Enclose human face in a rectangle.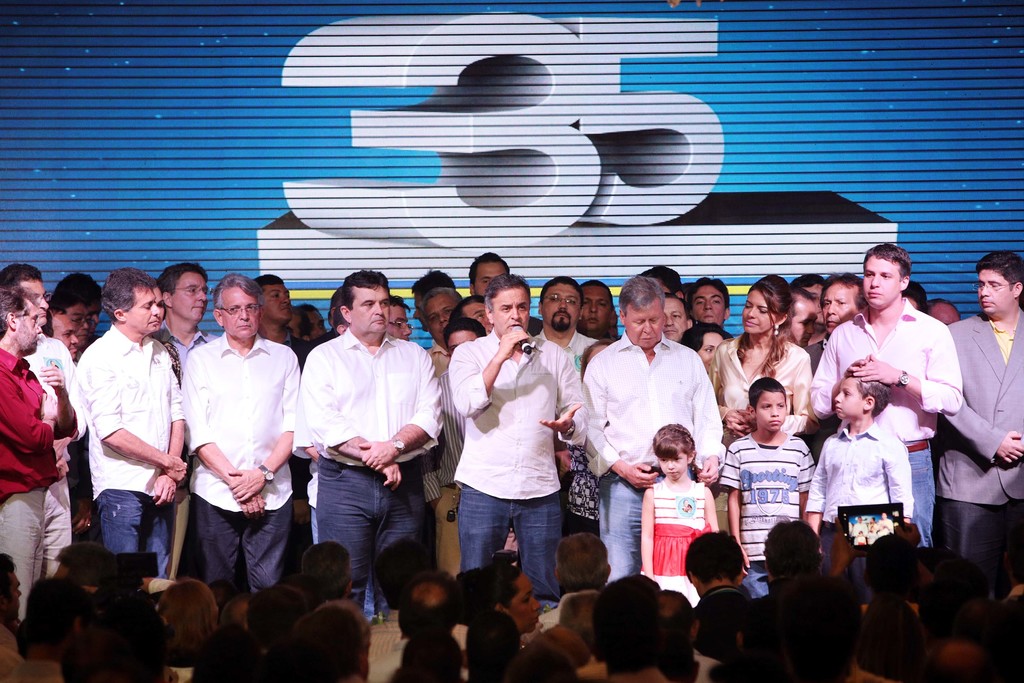
region(626, 304, 660, 347).
